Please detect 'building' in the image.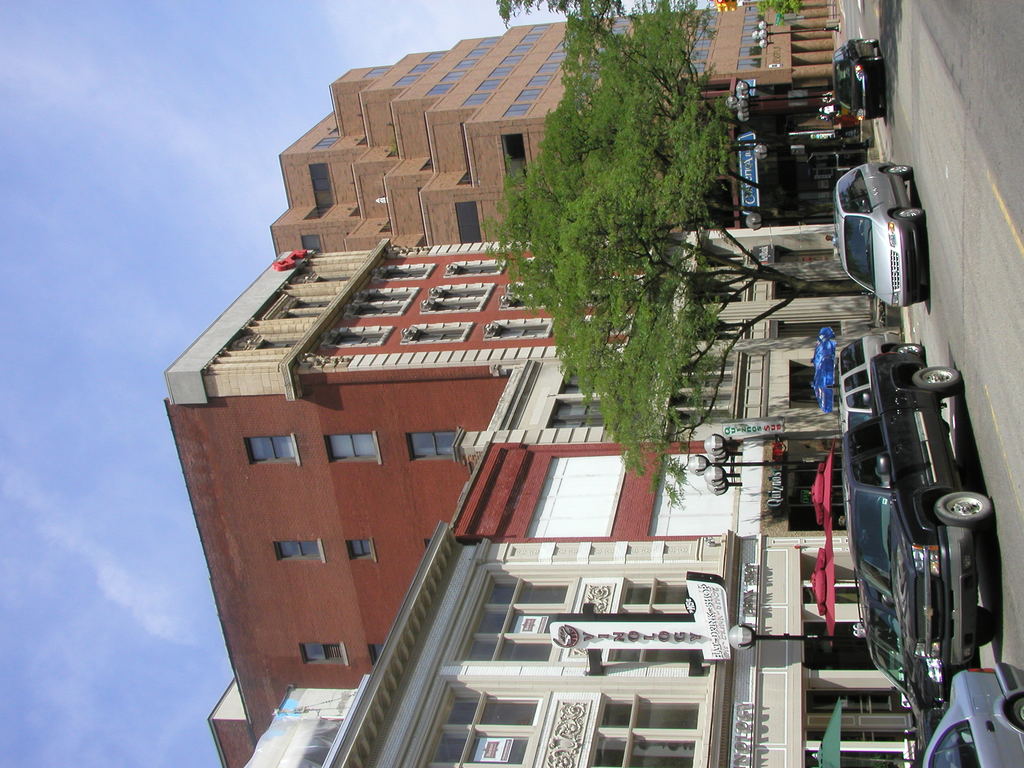
bbox=(217, 245, 895, 767).
